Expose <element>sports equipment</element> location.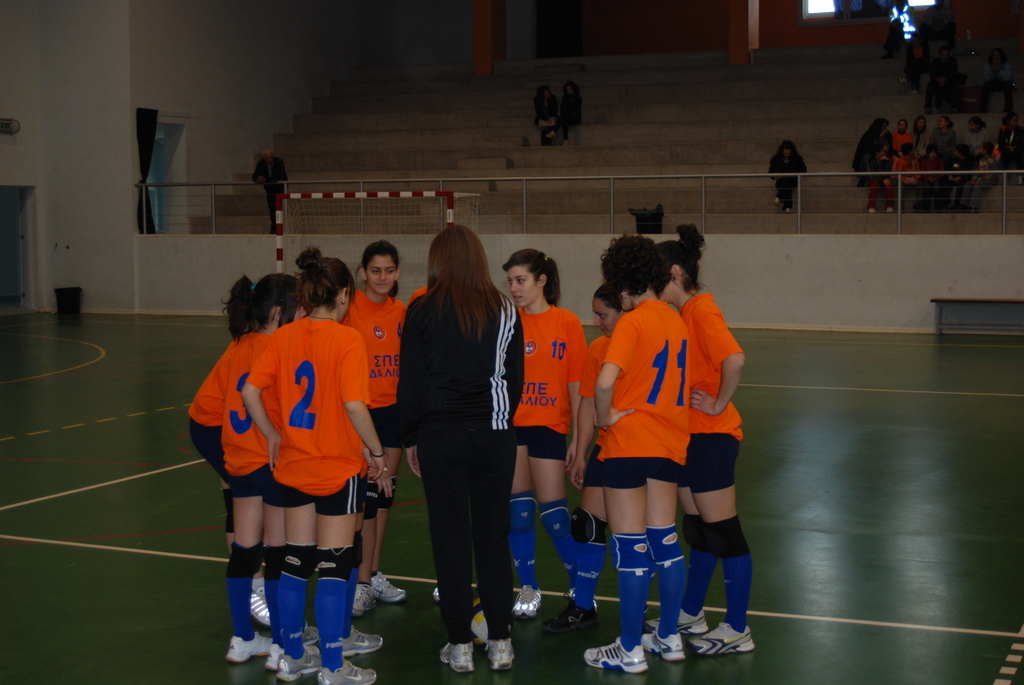
Exposed at {"left": 508, "top": 491, "right": 539, "bottom": 535}.
